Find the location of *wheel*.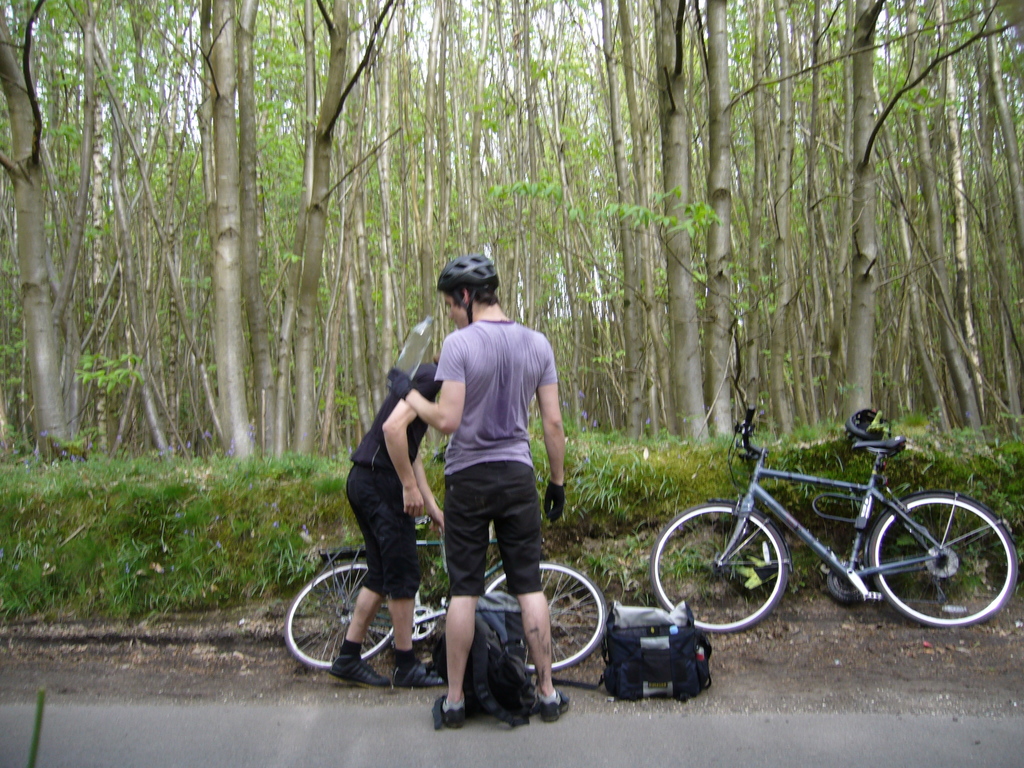
Location: Rect(649, 500, 789, 635).
